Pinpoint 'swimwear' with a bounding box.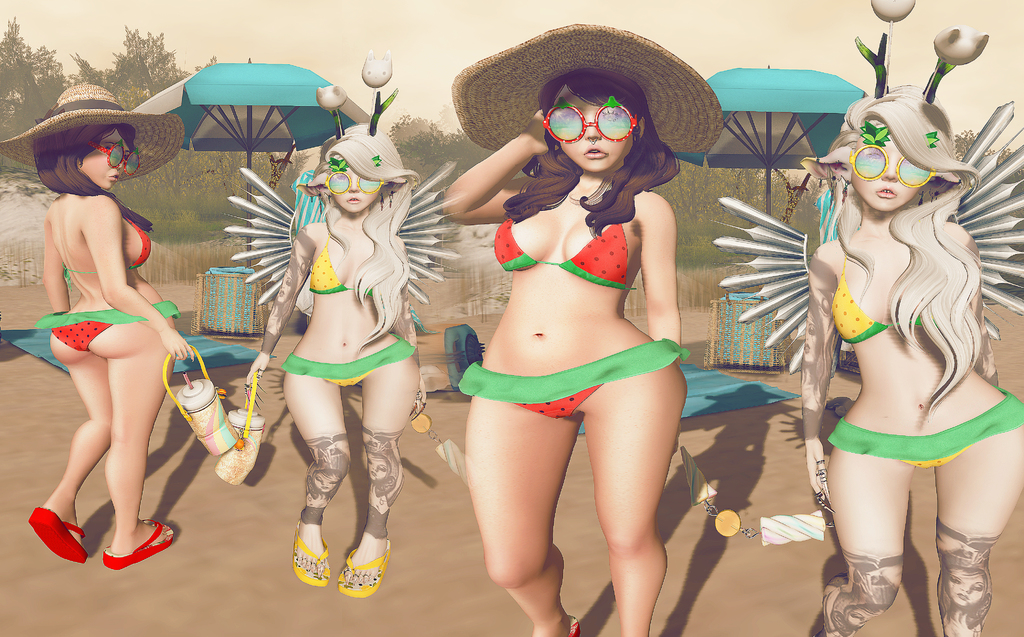
locate(490, 216, 634, 294).
